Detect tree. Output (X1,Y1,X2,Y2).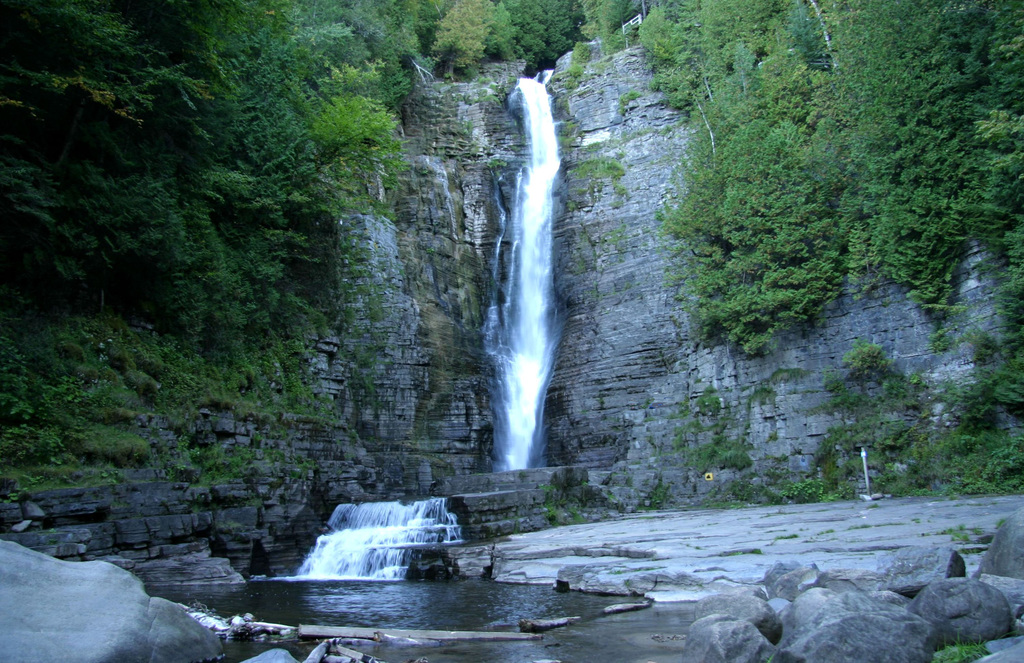
(499,0,573,70).
